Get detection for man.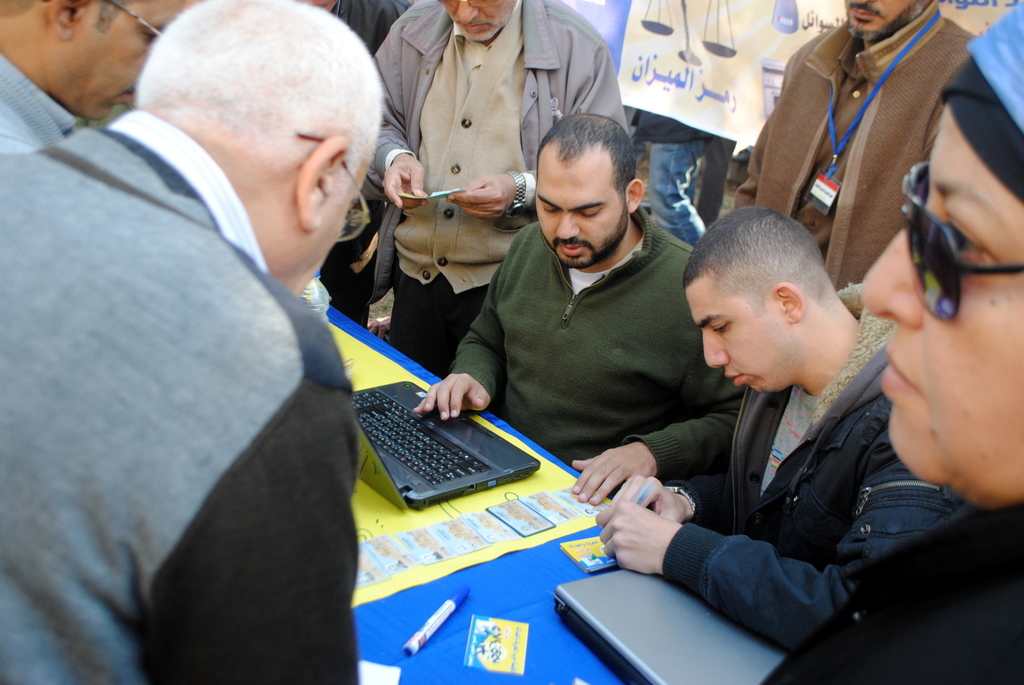
Detection: bbox=(0, 0, 204, 157).
